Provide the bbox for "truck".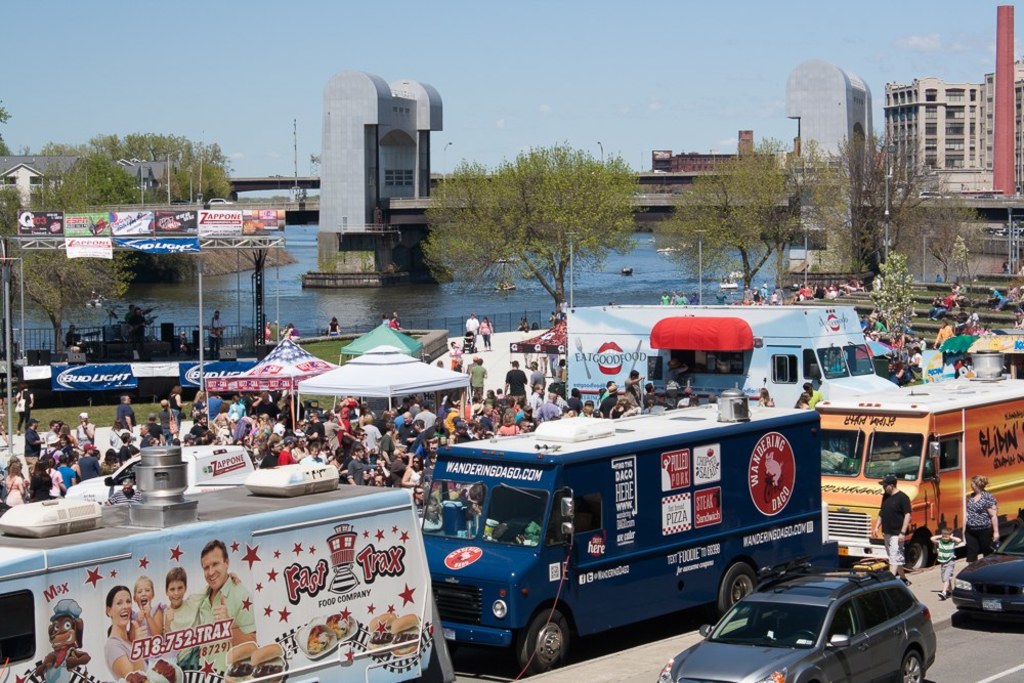
0:442:444:682.
